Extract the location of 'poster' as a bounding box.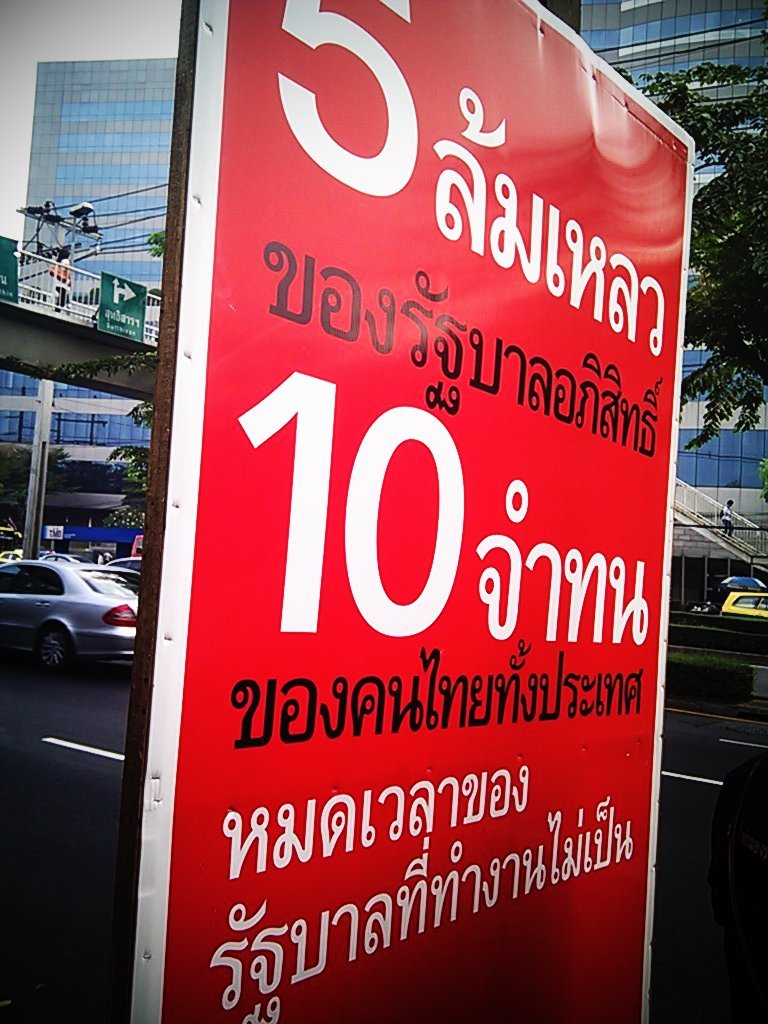
129:0:700:1023.
